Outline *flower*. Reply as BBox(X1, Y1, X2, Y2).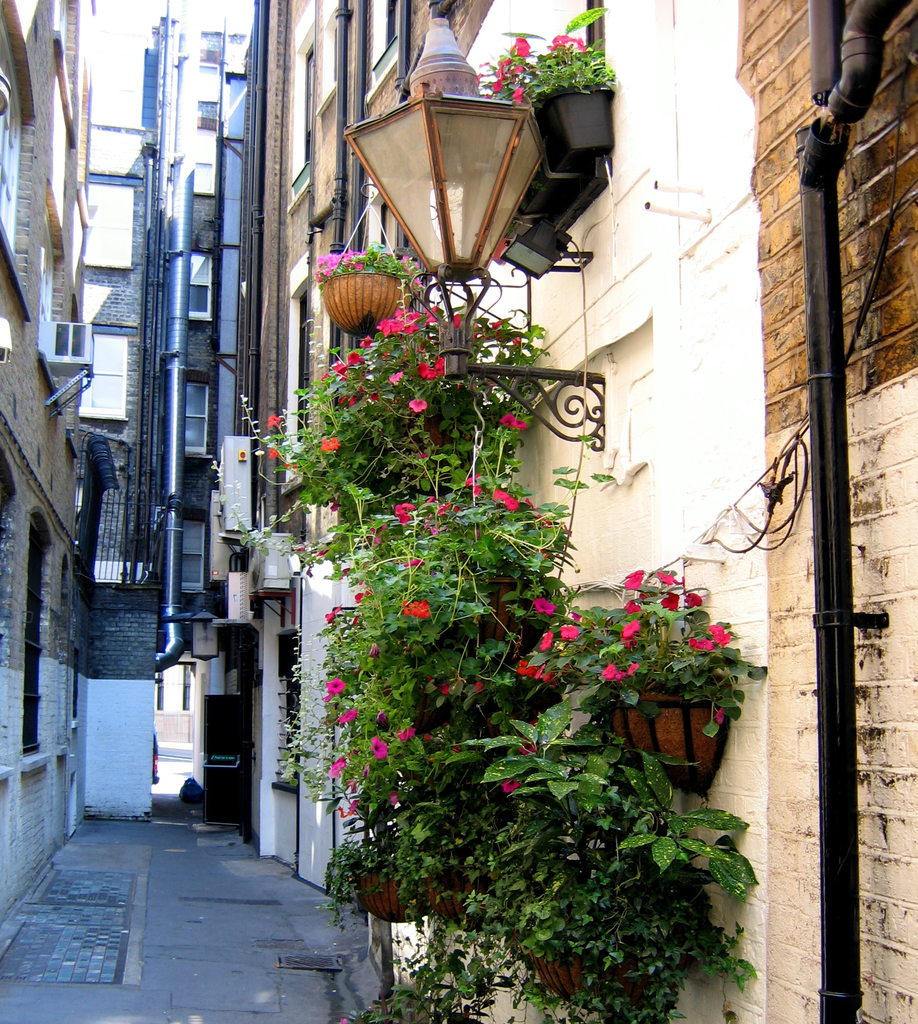
BBox(344, 771, 358, 794).
